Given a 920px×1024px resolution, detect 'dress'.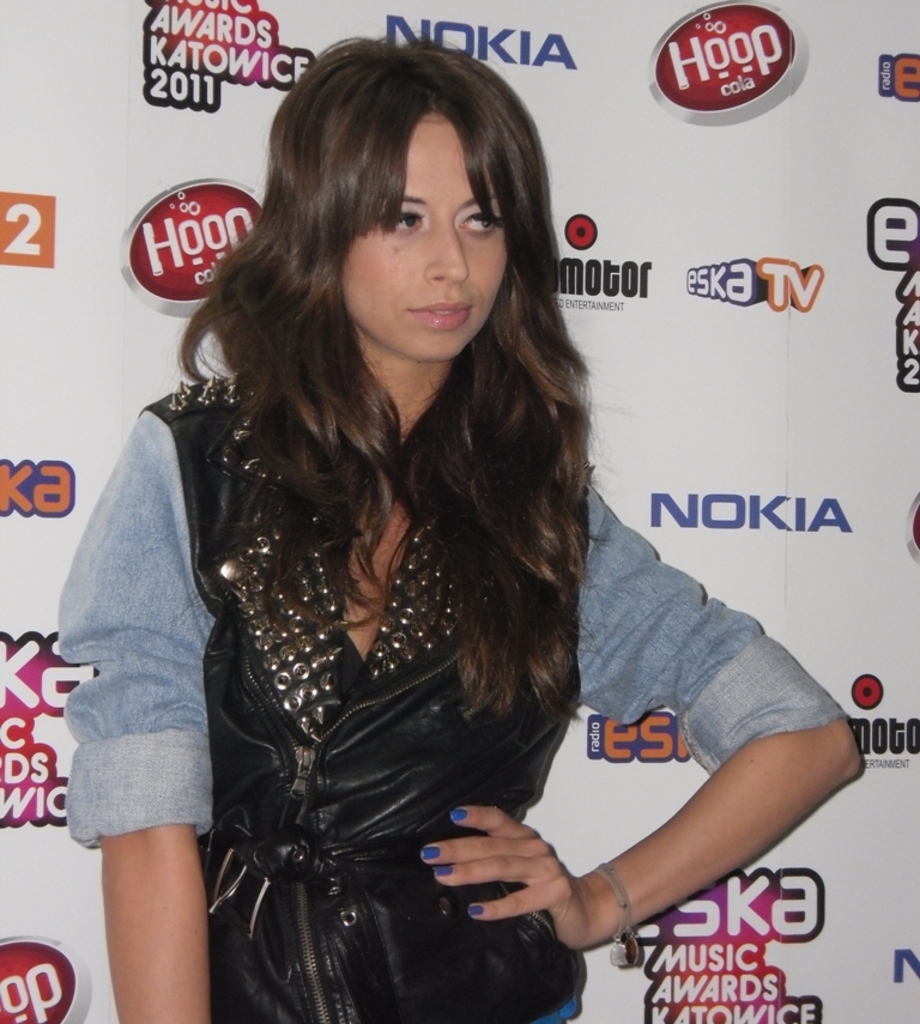
crop(53, 347, 854, 1023).
